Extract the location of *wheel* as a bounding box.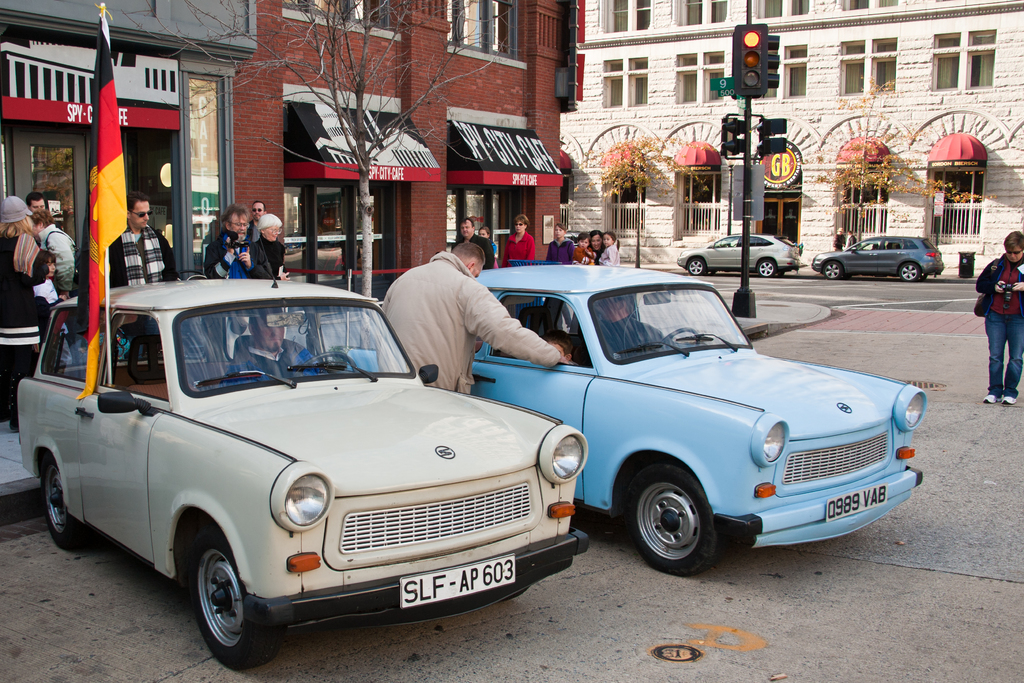
(x1=658, y1=325, x2=697, y2=345).
